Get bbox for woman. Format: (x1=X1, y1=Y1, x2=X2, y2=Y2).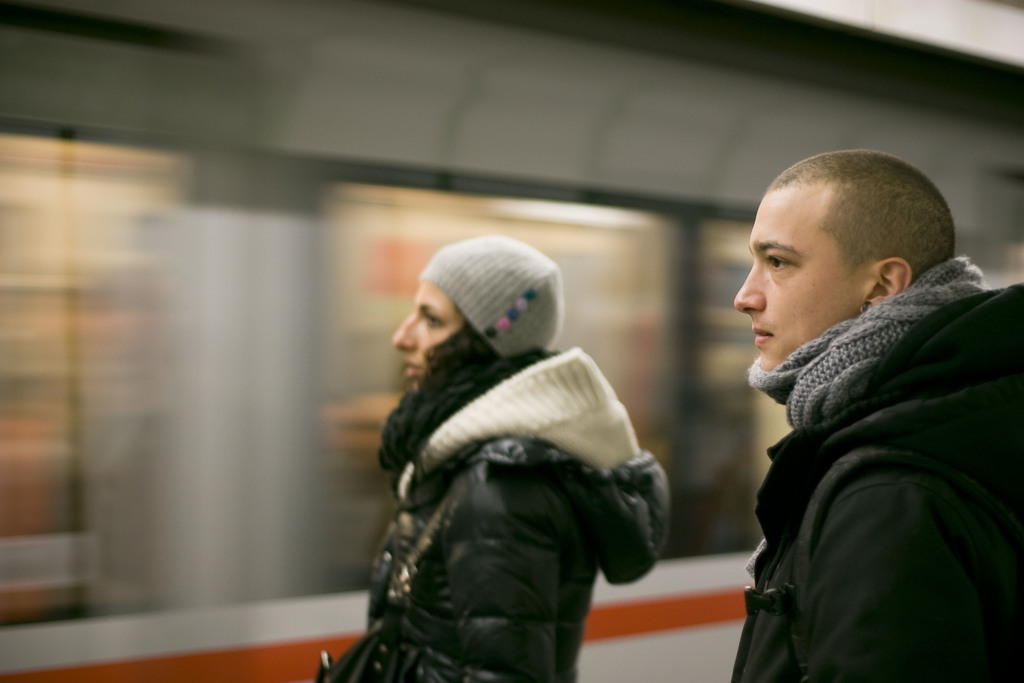
(x1=360, y1=222, x2=681, y2=682).
